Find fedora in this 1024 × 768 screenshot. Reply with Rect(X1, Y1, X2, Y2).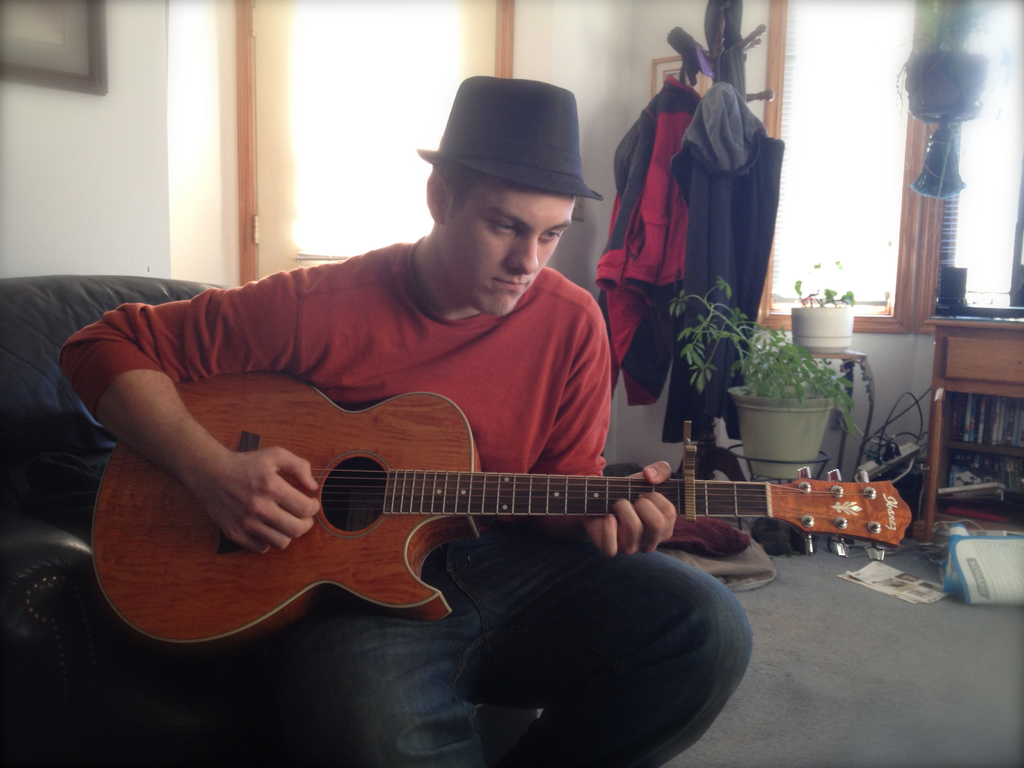
Rect(415, 73, 600, 197).
